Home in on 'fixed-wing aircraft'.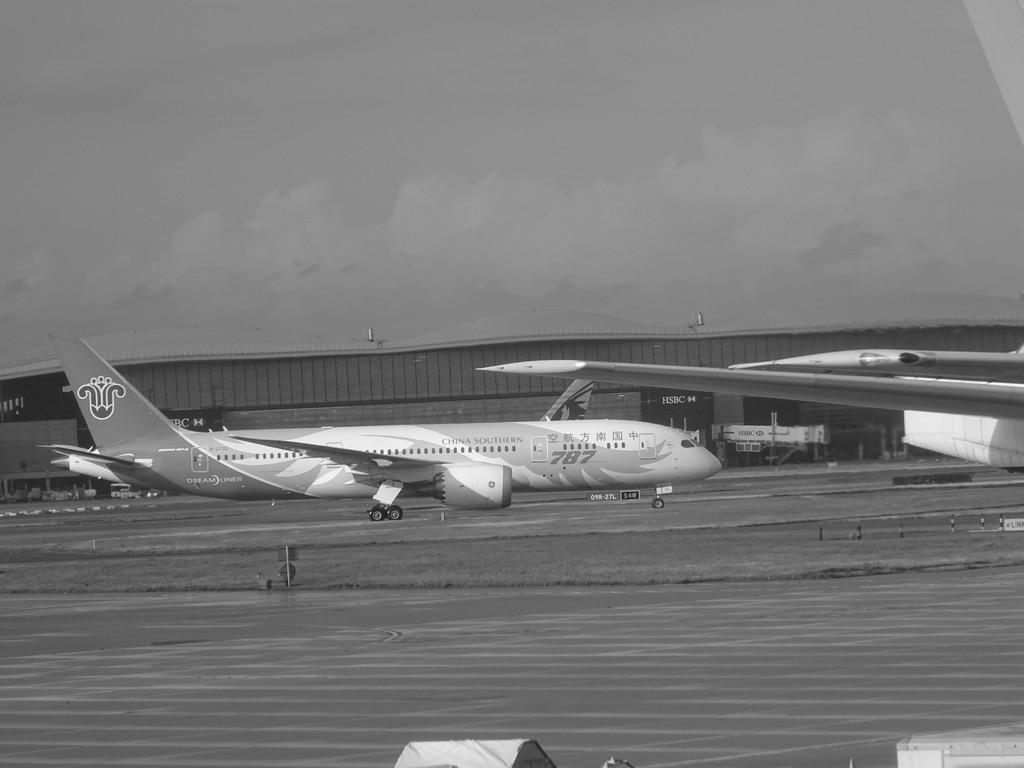
Homed in at x1=486 y1=351 x2=1023 y2=470.
